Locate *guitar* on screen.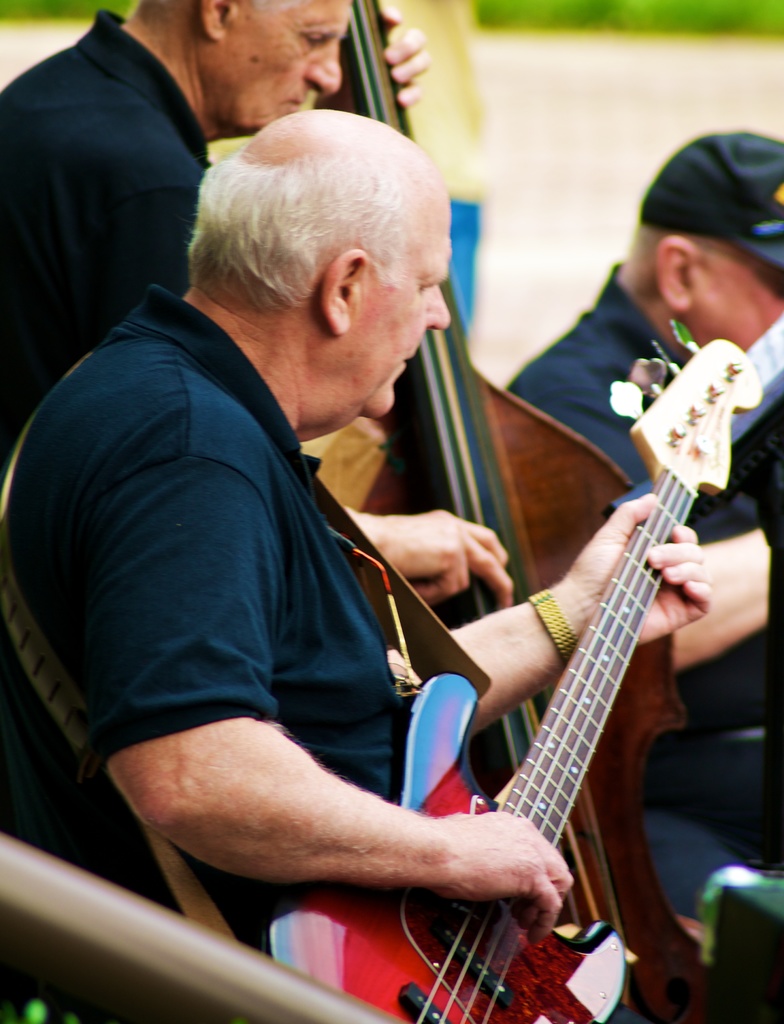
On screen at {"left": 367, "top": 306, "right": 755, "bottom": 998}.
